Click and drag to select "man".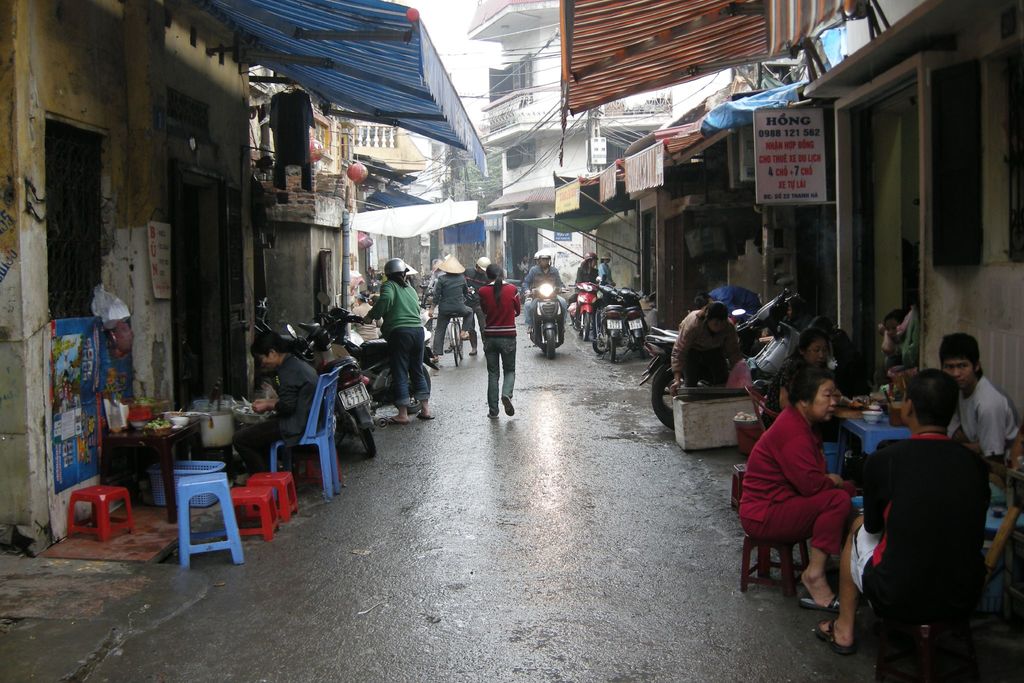
Selection: [left=524, top=249, right=567, bottom=334].
